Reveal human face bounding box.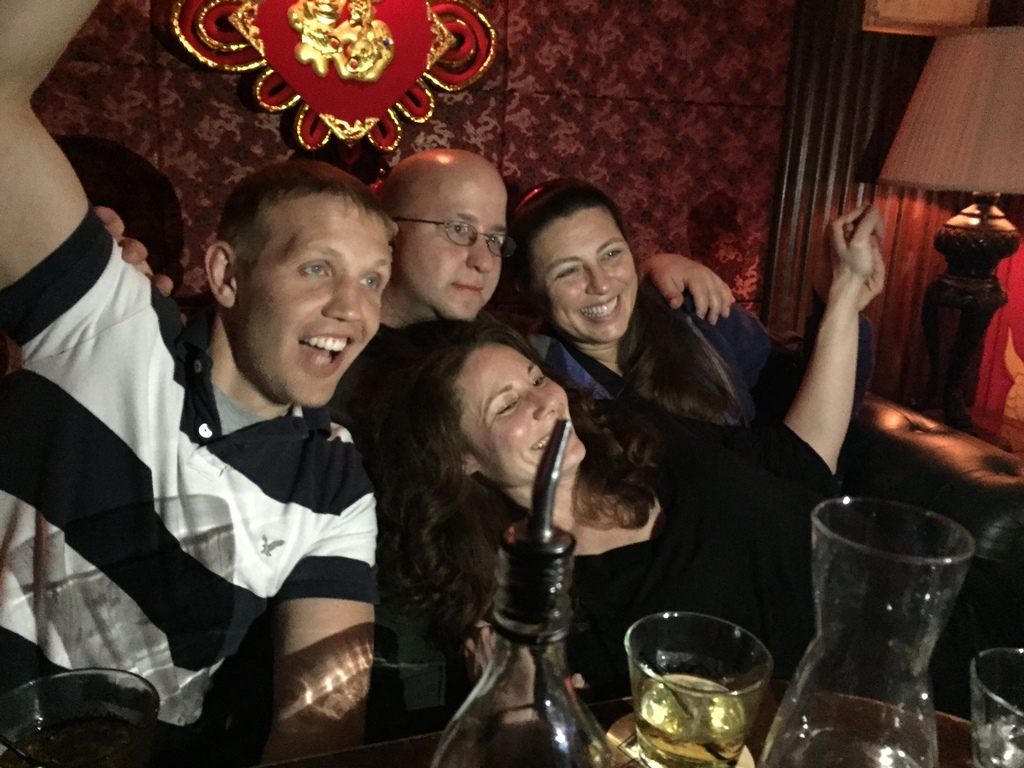
Revealed: x1=243, y1=192, x2=387, y2=403.
